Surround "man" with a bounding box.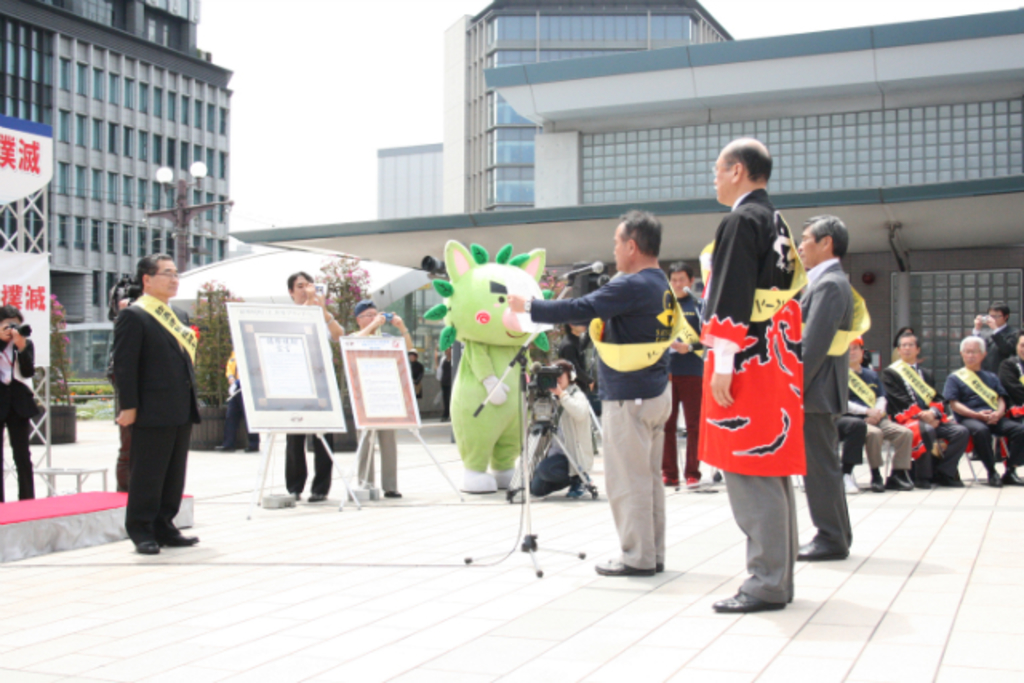
<box>790,210,866,569</box>.
